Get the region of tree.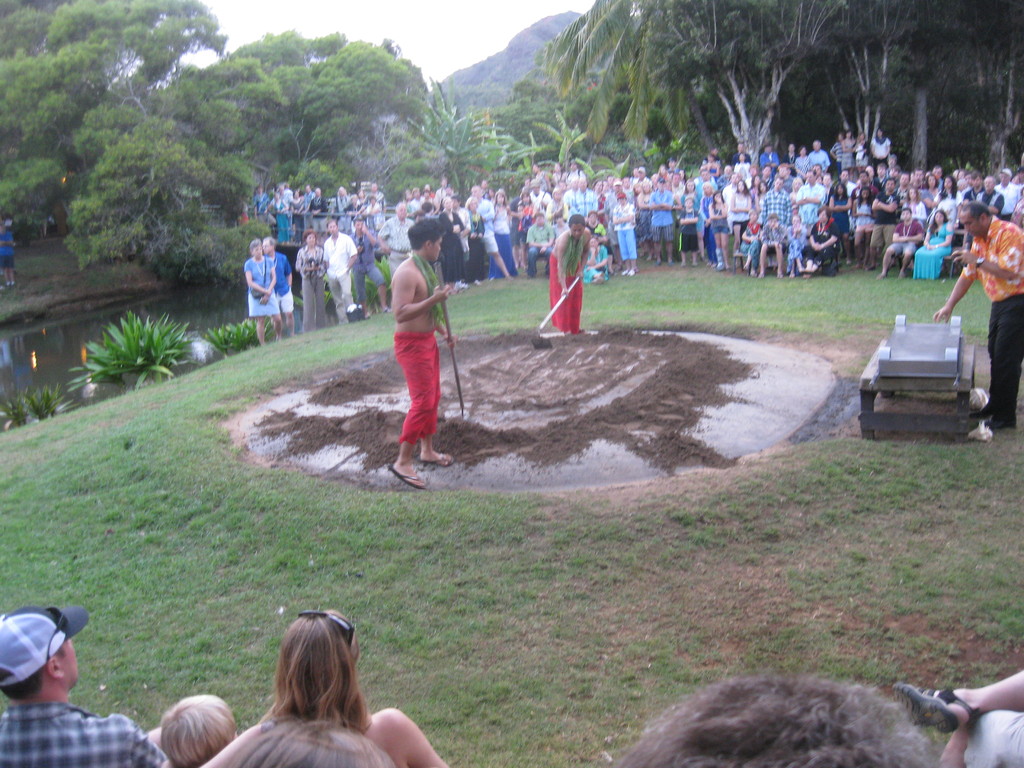
l=534, t=114, r=587, b=179.
